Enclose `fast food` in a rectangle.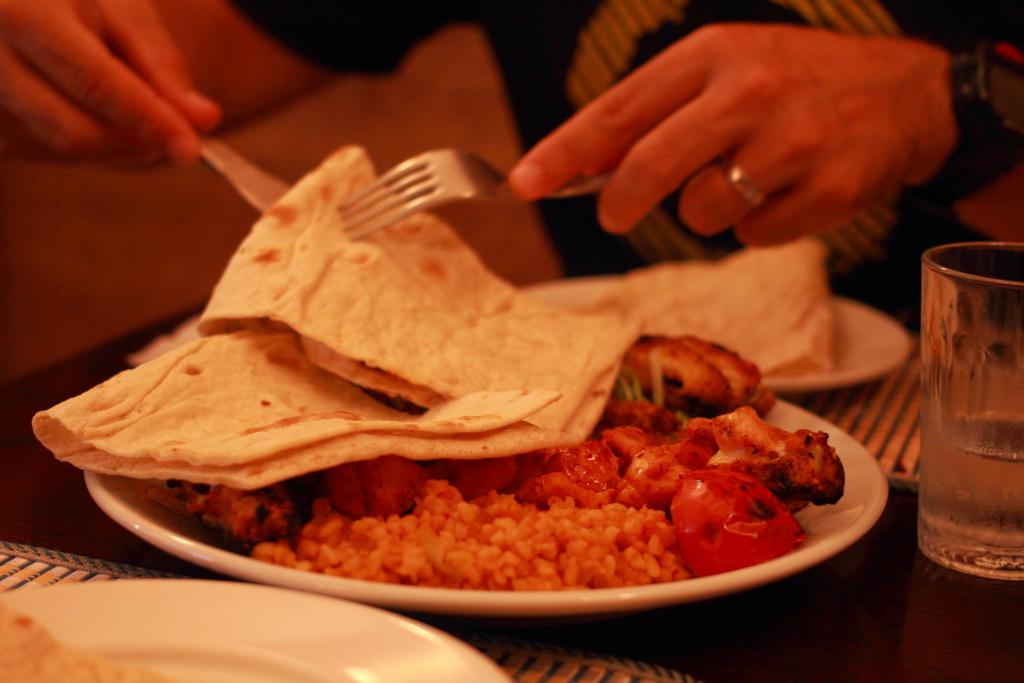
rect(551, 408, 845, 520).
